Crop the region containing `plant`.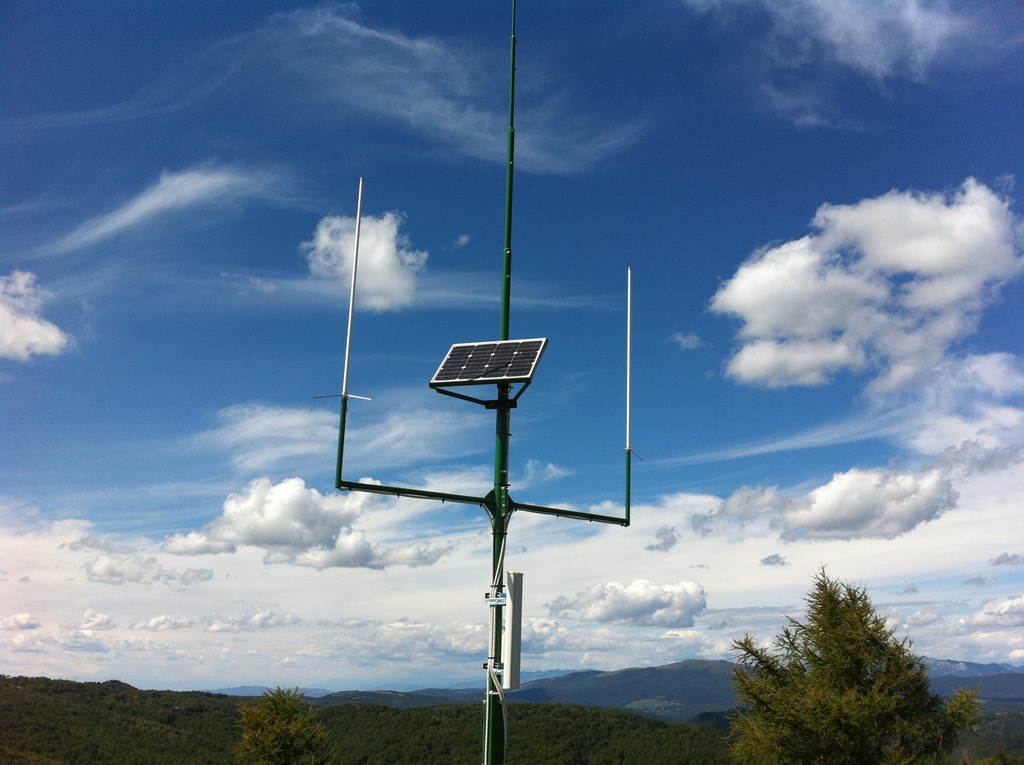
Crop region: (939,700,1020,764).
